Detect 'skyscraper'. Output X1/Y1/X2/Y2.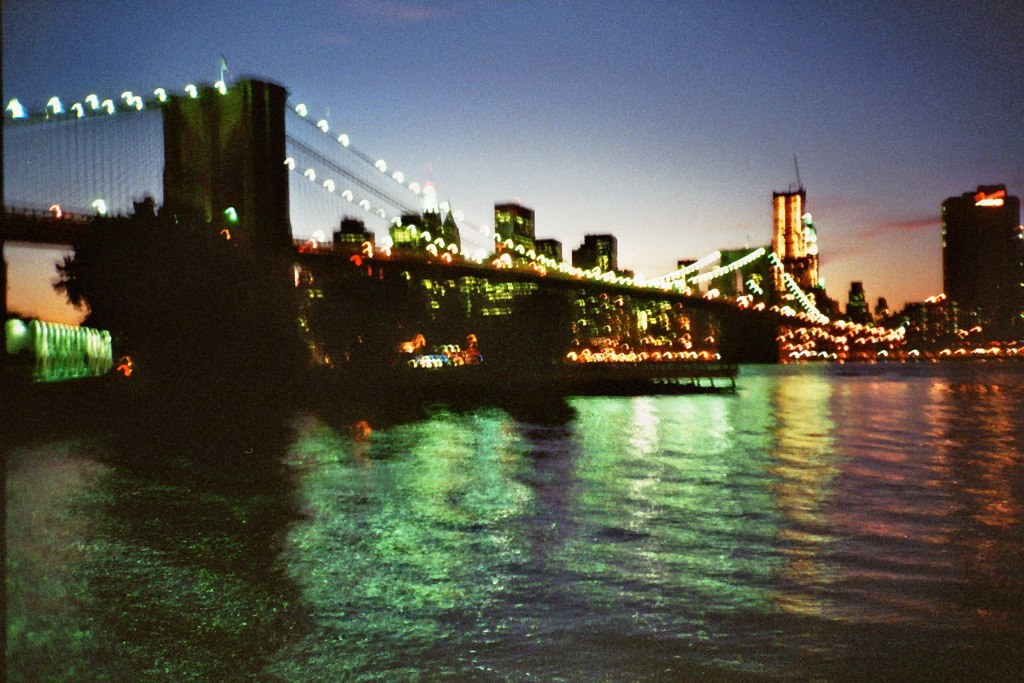
771/155/815/294.
